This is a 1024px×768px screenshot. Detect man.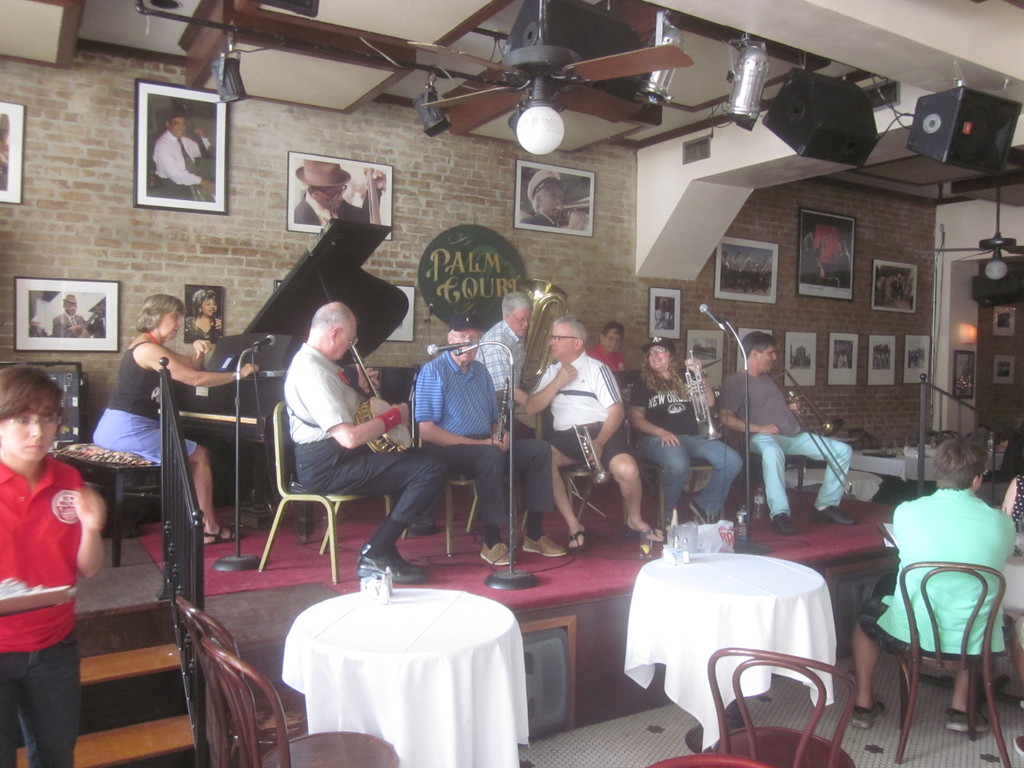
411:314:566:567.
